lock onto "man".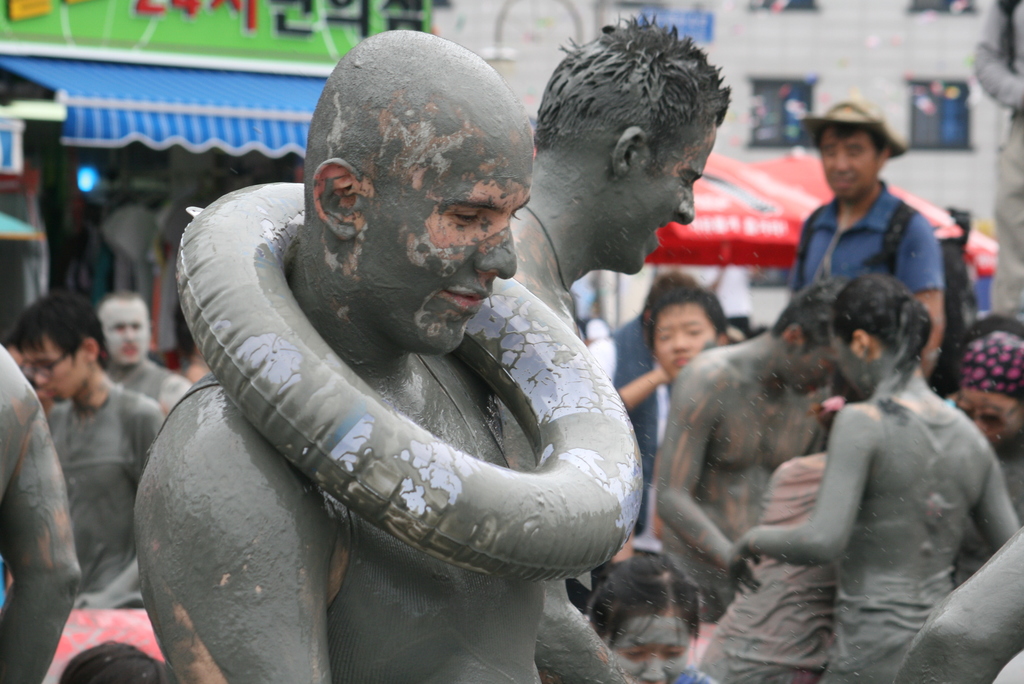
Locked: box(800, 95, 946, 380).
